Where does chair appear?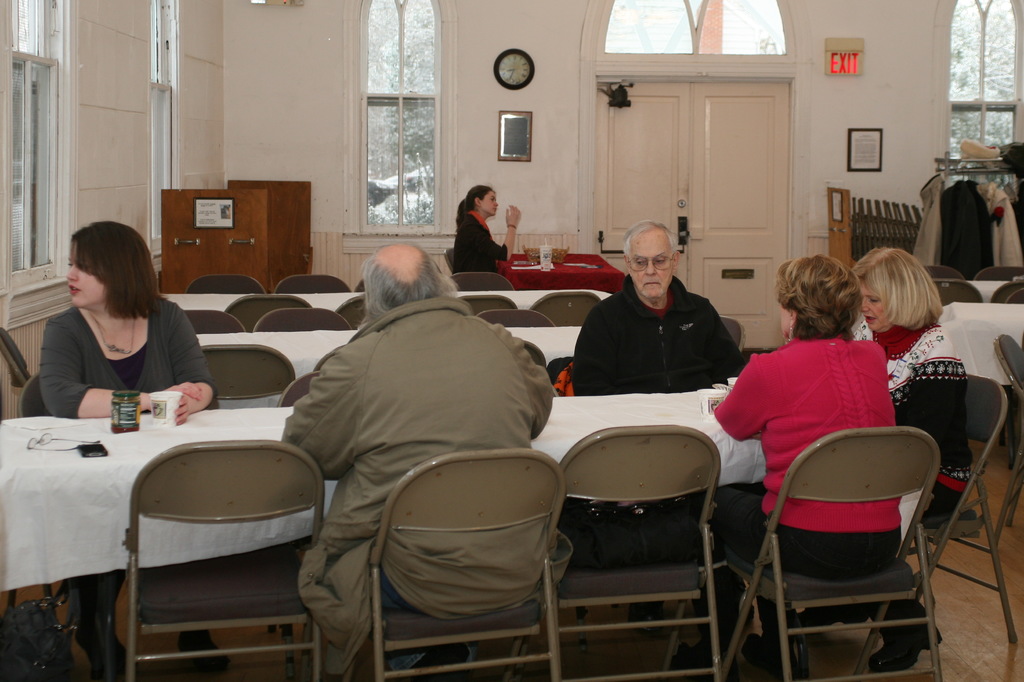
Appears at (left=120, top=440, right=328, bottom=681).
